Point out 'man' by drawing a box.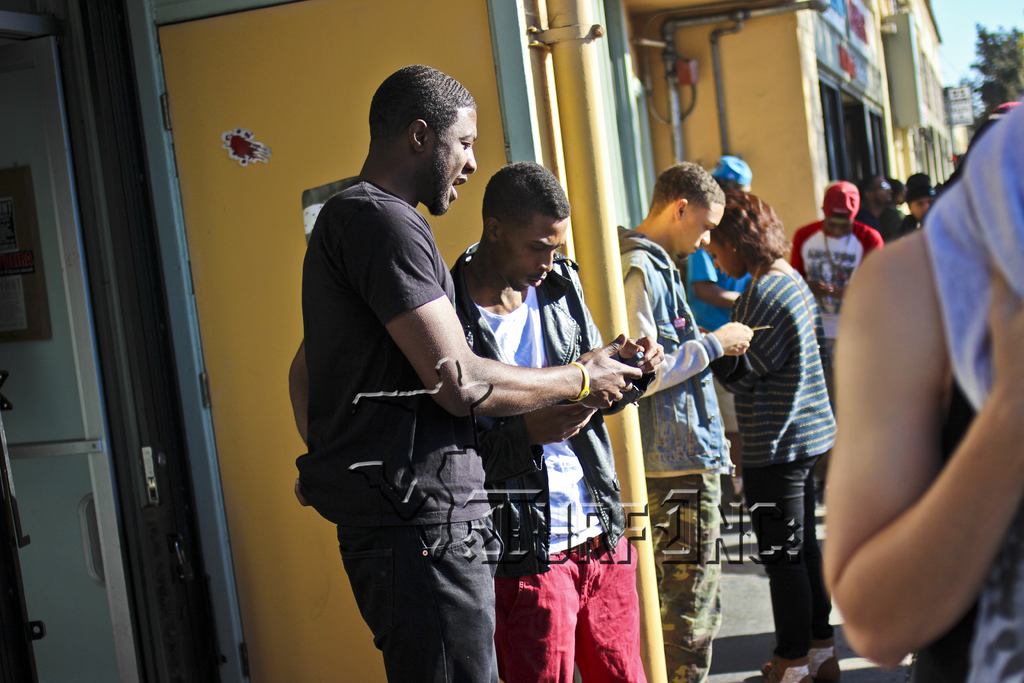
[887,178,904,233].
